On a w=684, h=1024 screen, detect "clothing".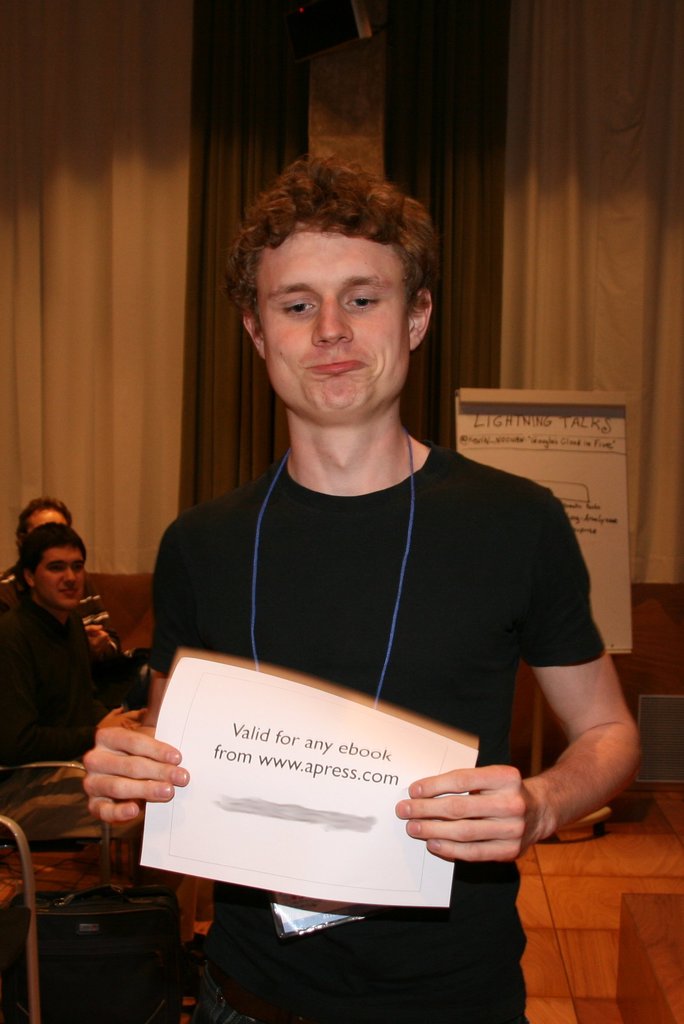
crop(0, 596, 157, 781).
